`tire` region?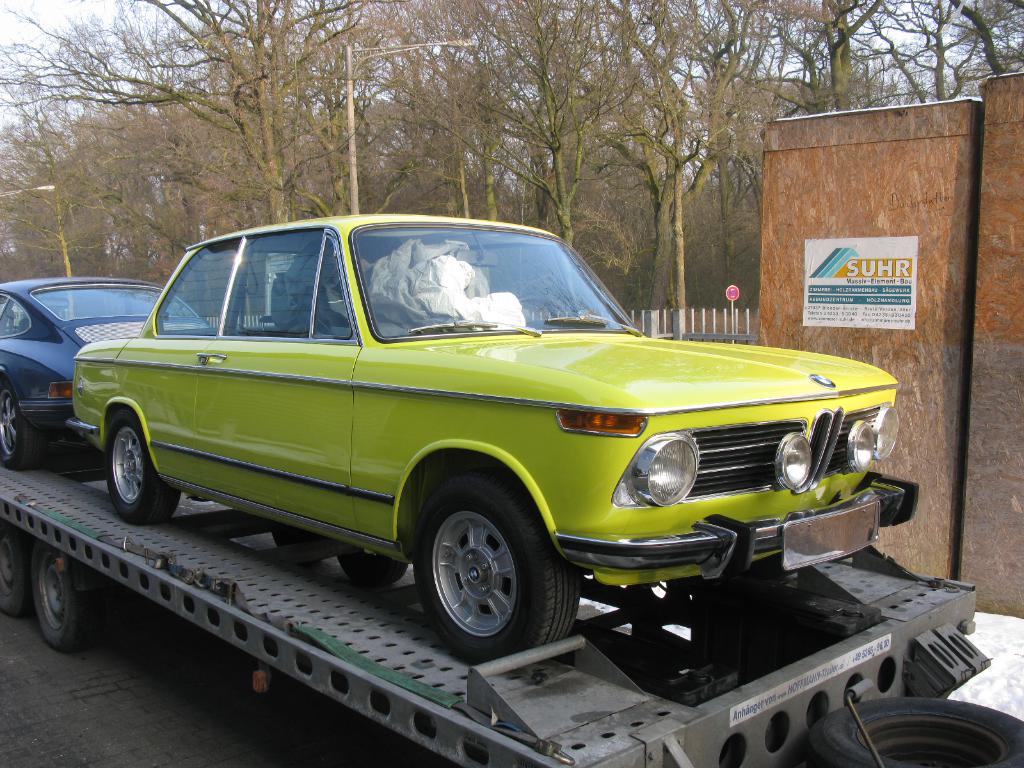
{"x1": 108, "y1": 410, "x2": 181, "y2": 524}
